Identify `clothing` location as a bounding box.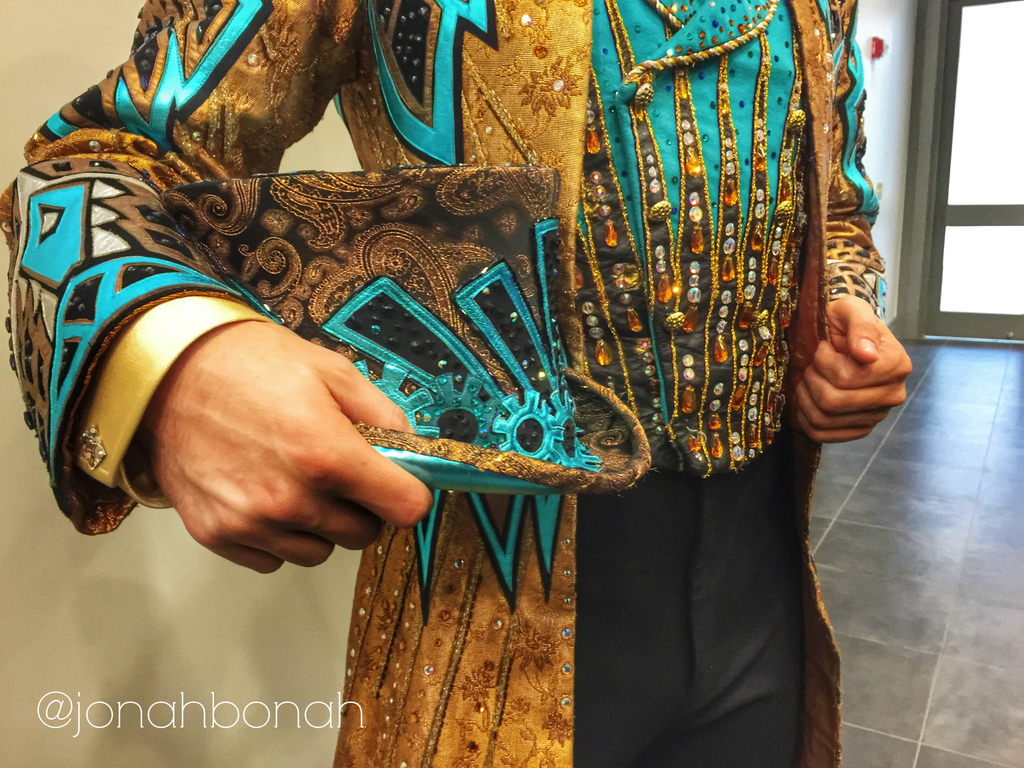
bbox=(0, 0, 856, 767).
